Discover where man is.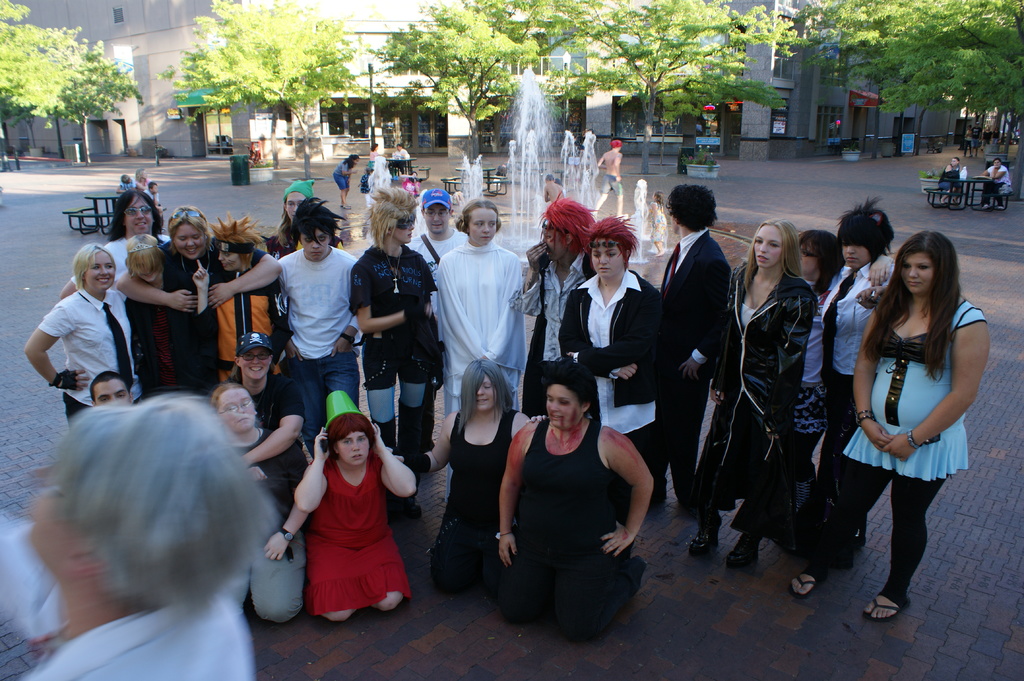
Discovered at {"left": 652, "top": 184, "right": 735, "bottom": 518}.
